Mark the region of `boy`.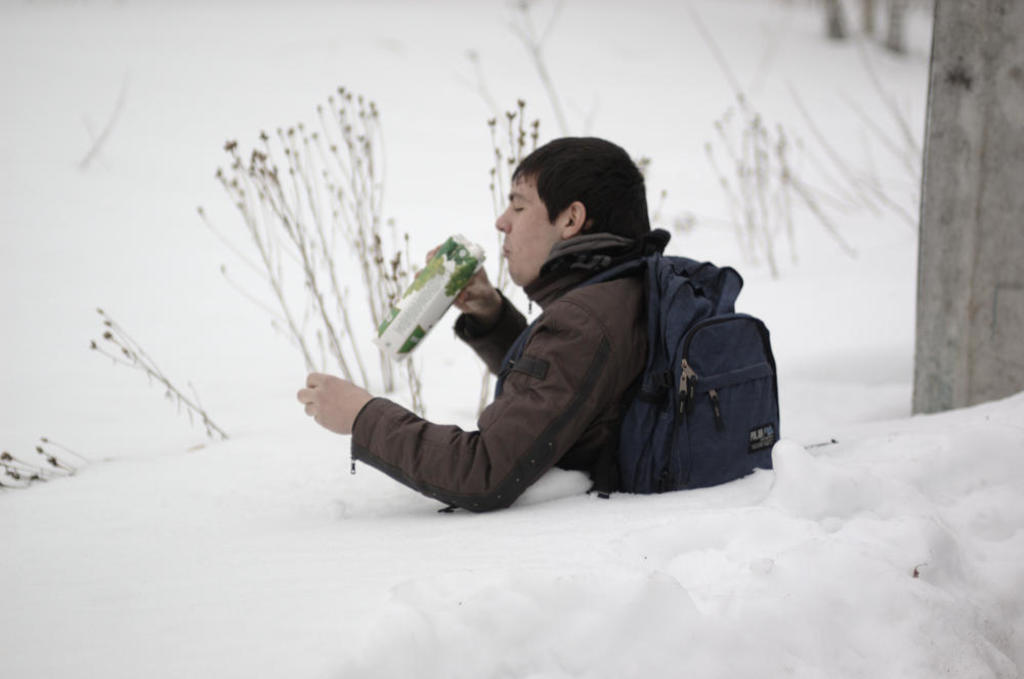
Region: rect(297, 132, 775, 519).
